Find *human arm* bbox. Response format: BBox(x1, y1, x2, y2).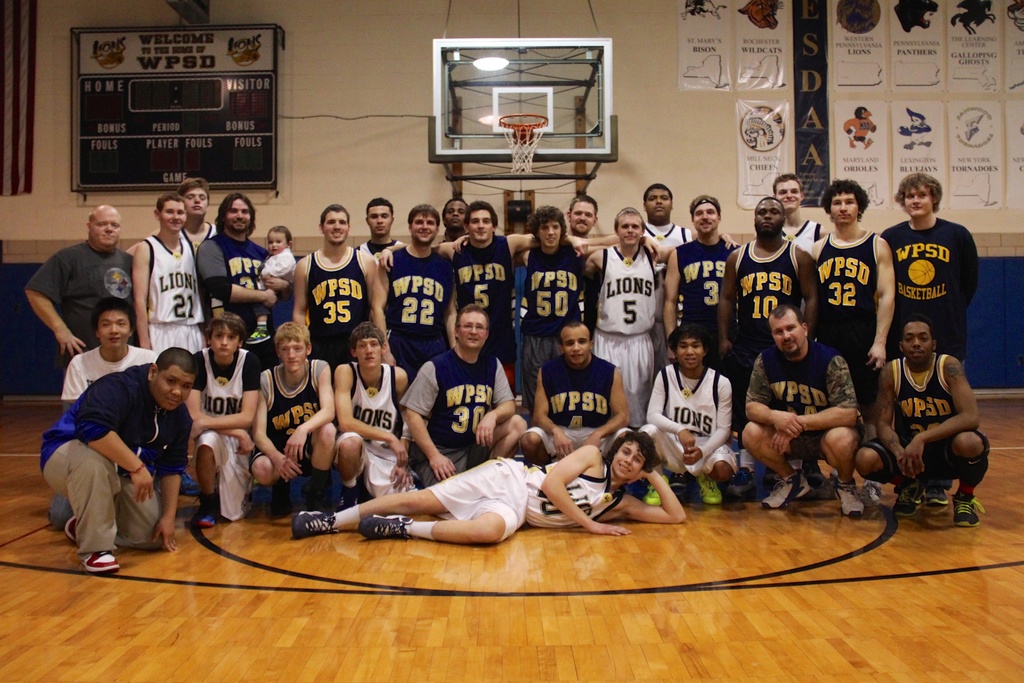
BBox(761, 353, 865, 452).
